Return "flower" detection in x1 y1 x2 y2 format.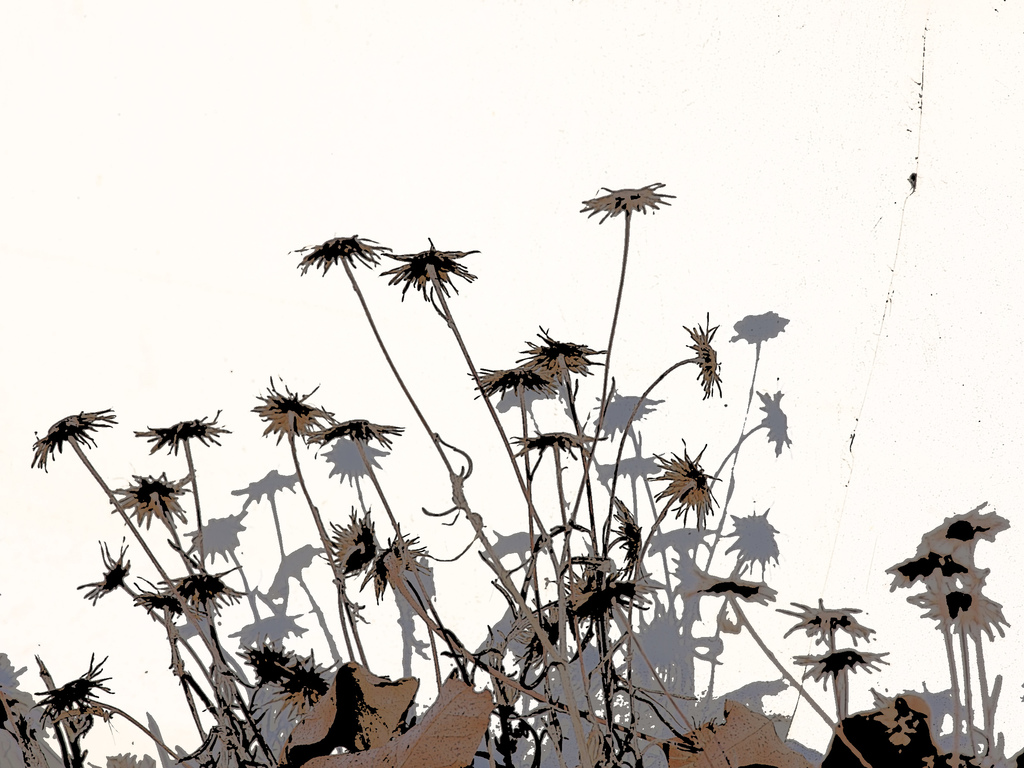
516 436 600 458.
